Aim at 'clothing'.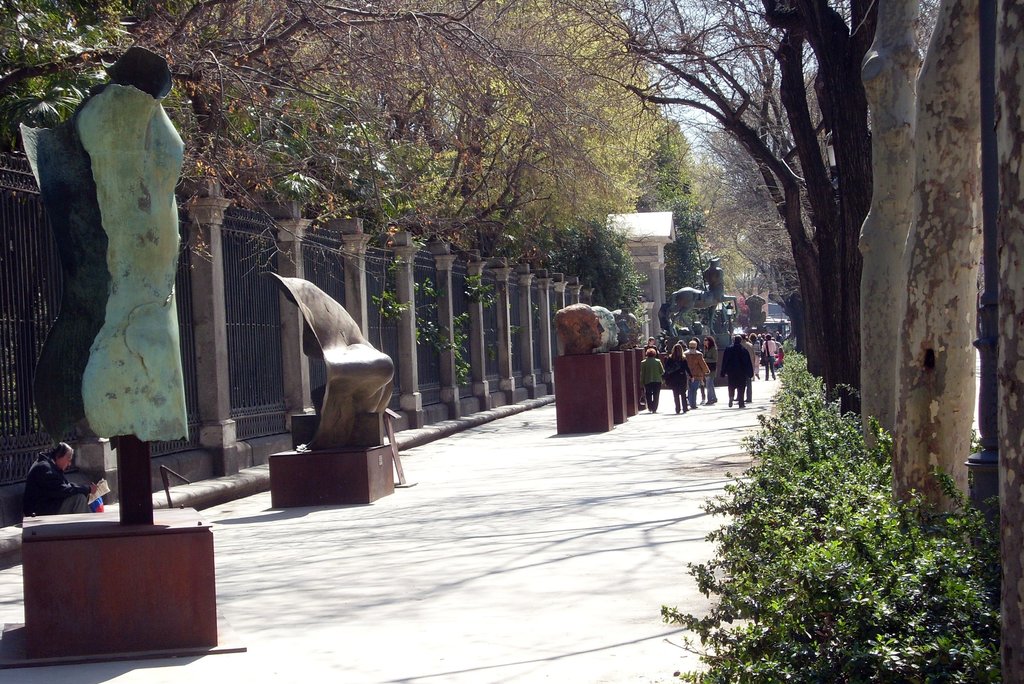
Aimed at 748,340,760,378.
